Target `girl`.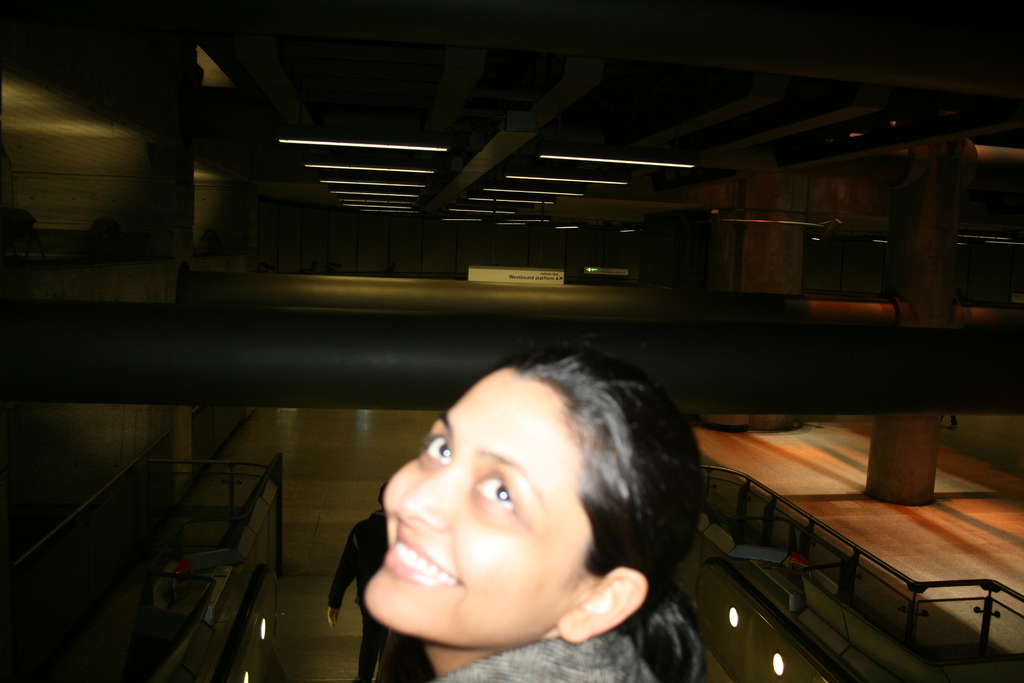
Target region: left=363, top=351, right=707, bottom=682.
